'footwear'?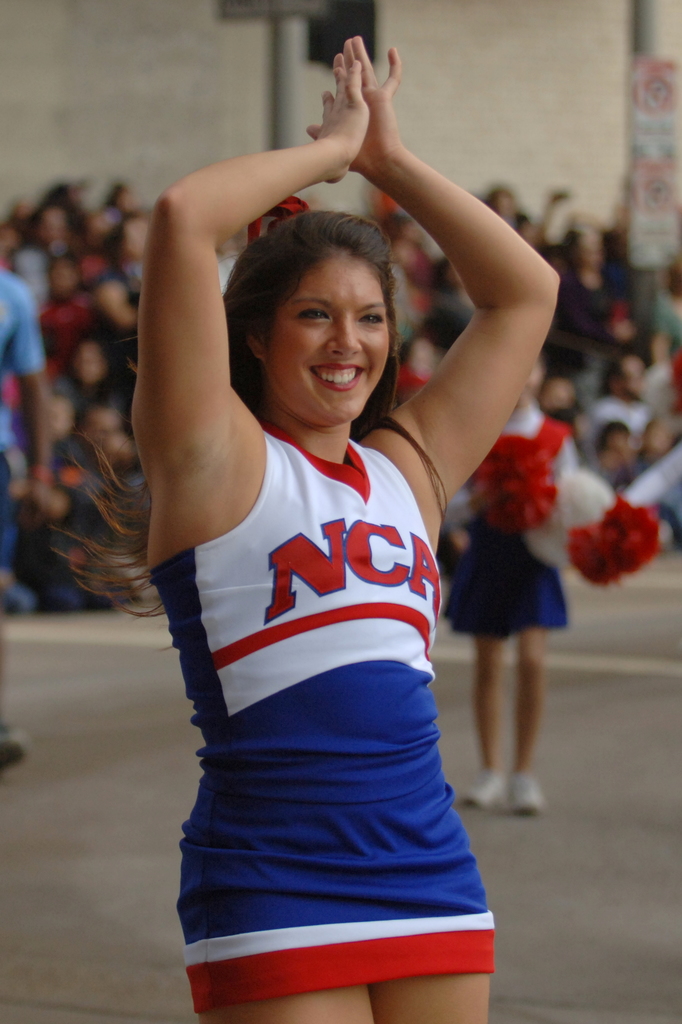
505,774,548,815
